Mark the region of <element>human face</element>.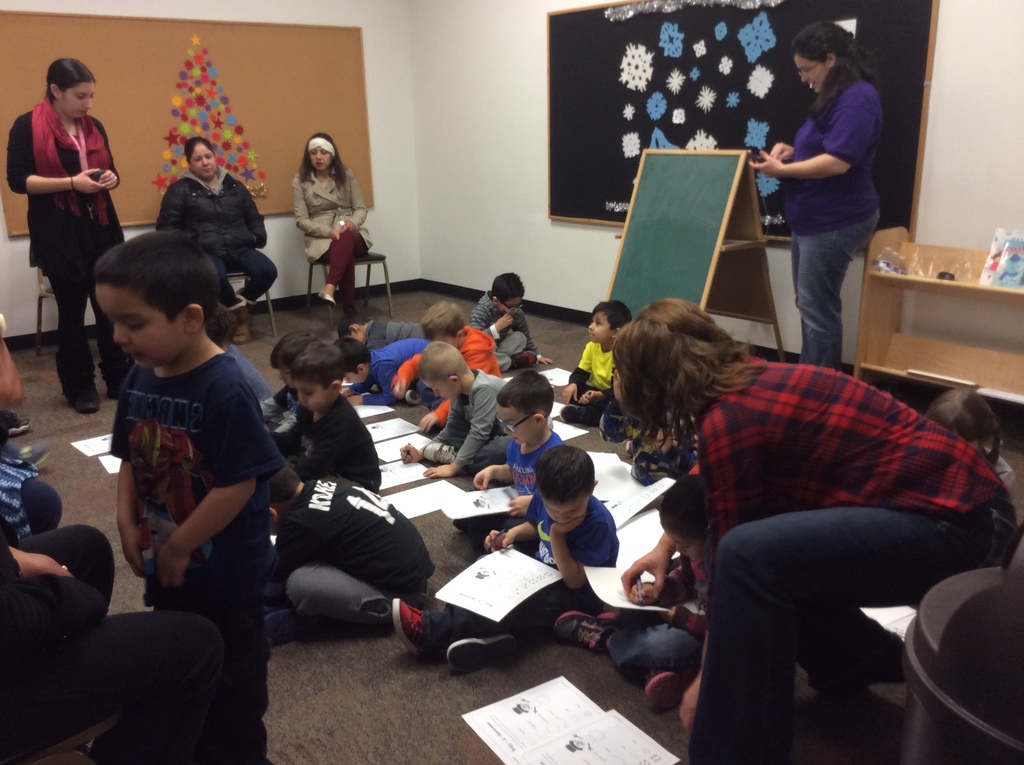
Region: bbox=[584, 318, 611, 344].
